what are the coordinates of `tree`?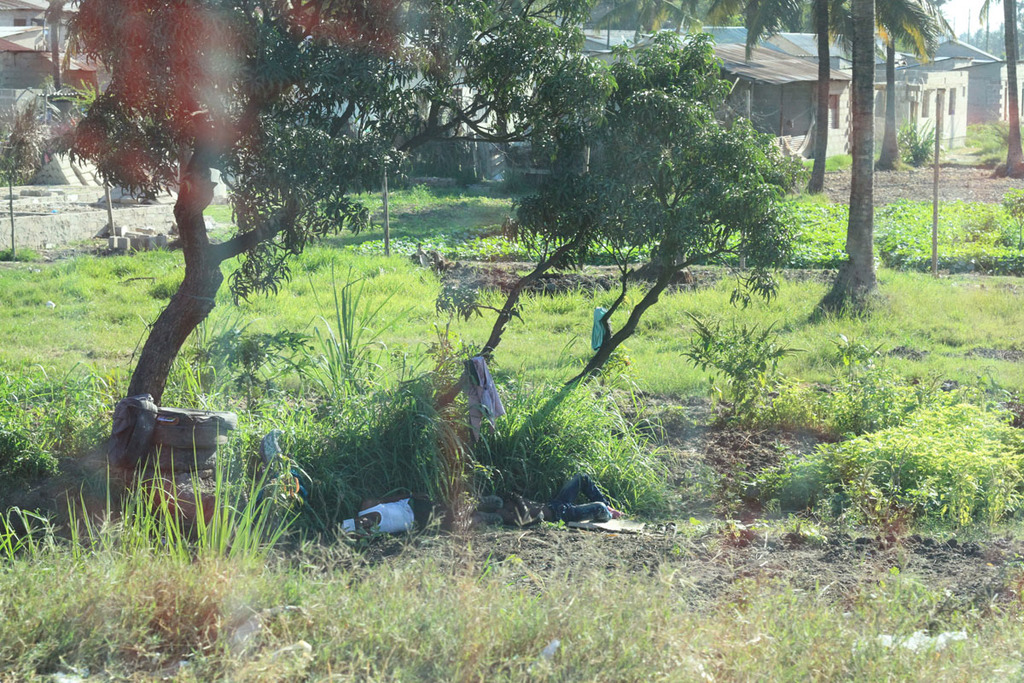
select_region(809, 0, 893, 320).
